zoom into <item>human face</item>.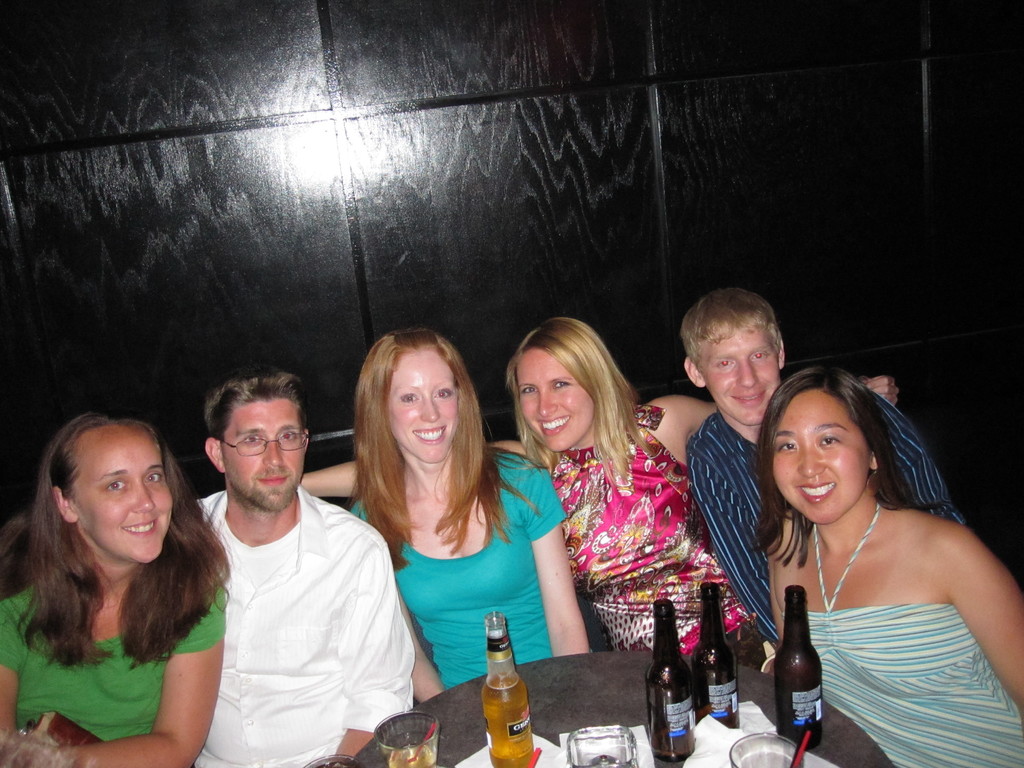
Zoom target: [388, 345, 459, 468].
